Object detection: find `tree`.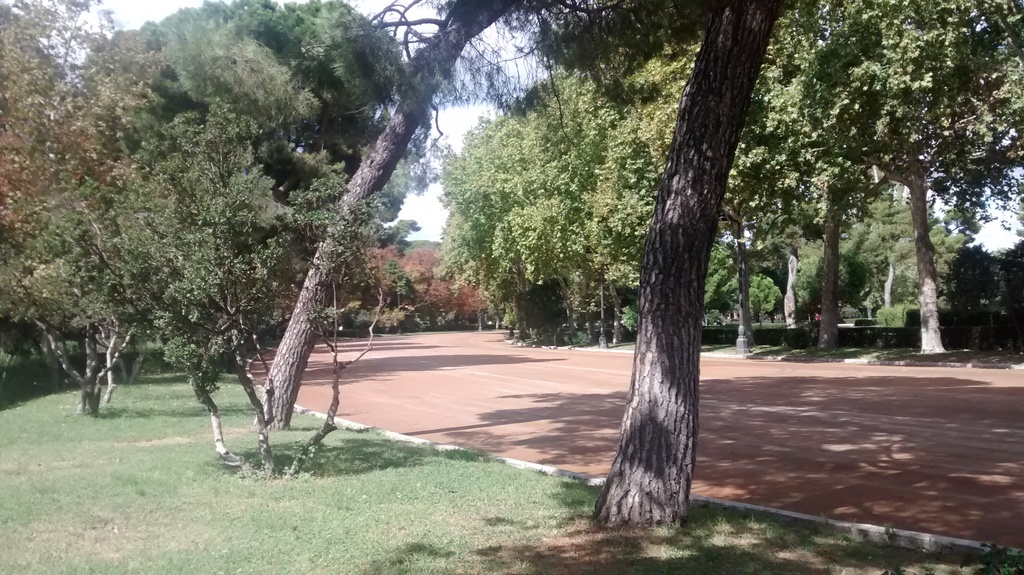
bbox=[0, 0, 189, 423].
